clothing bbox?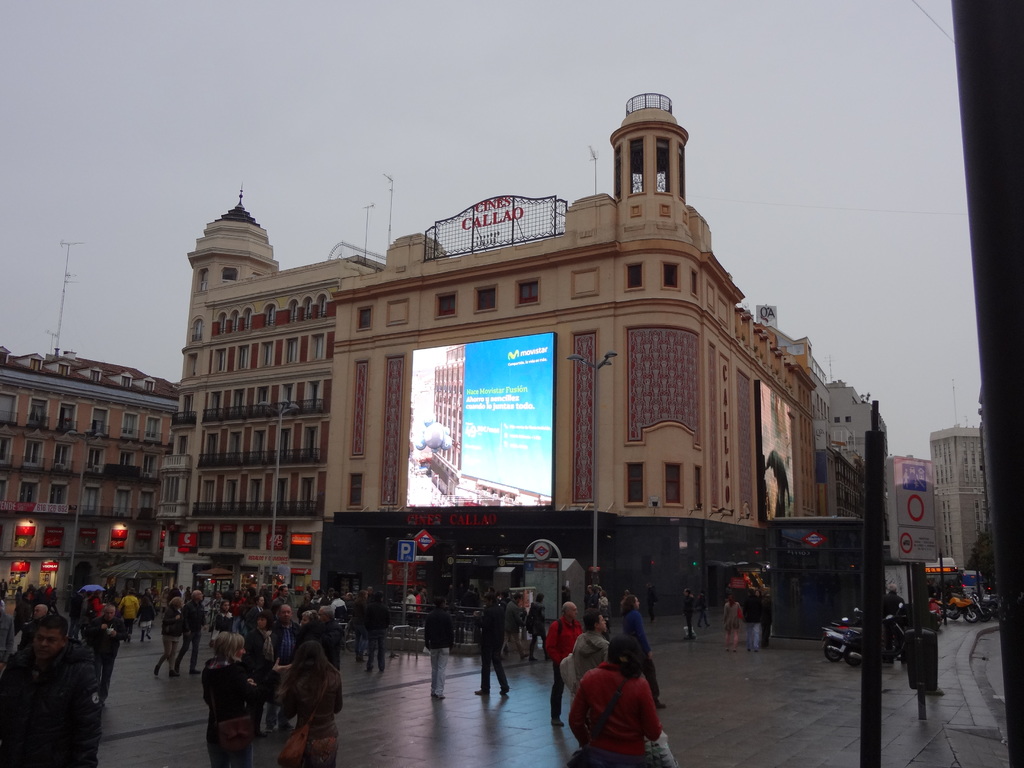
650 588 656 619
